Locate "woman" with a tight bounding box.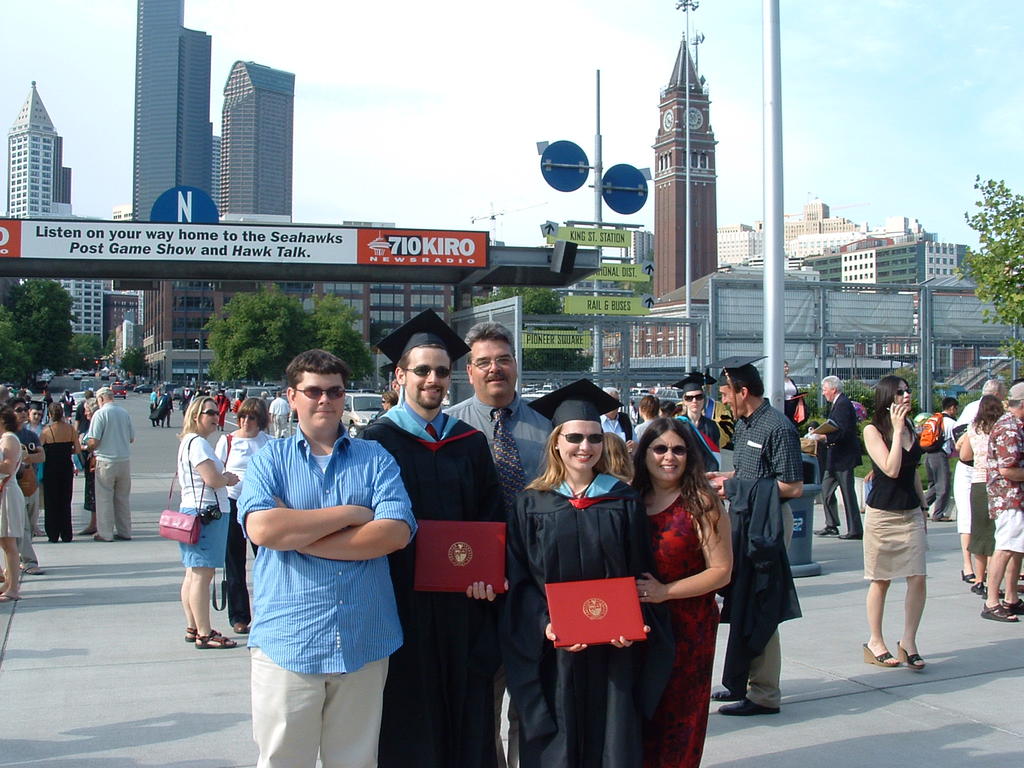
[left=40, top=406, right=83, bottom=543].
